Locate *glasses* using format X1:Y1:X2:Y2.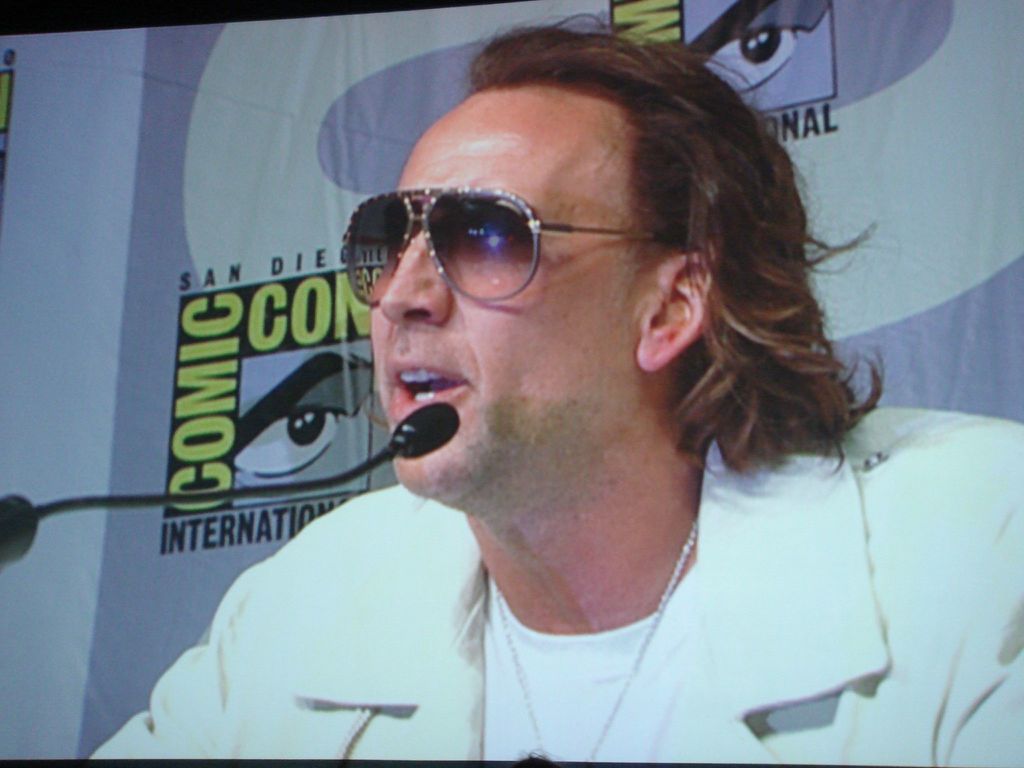
340:180:697:314.
